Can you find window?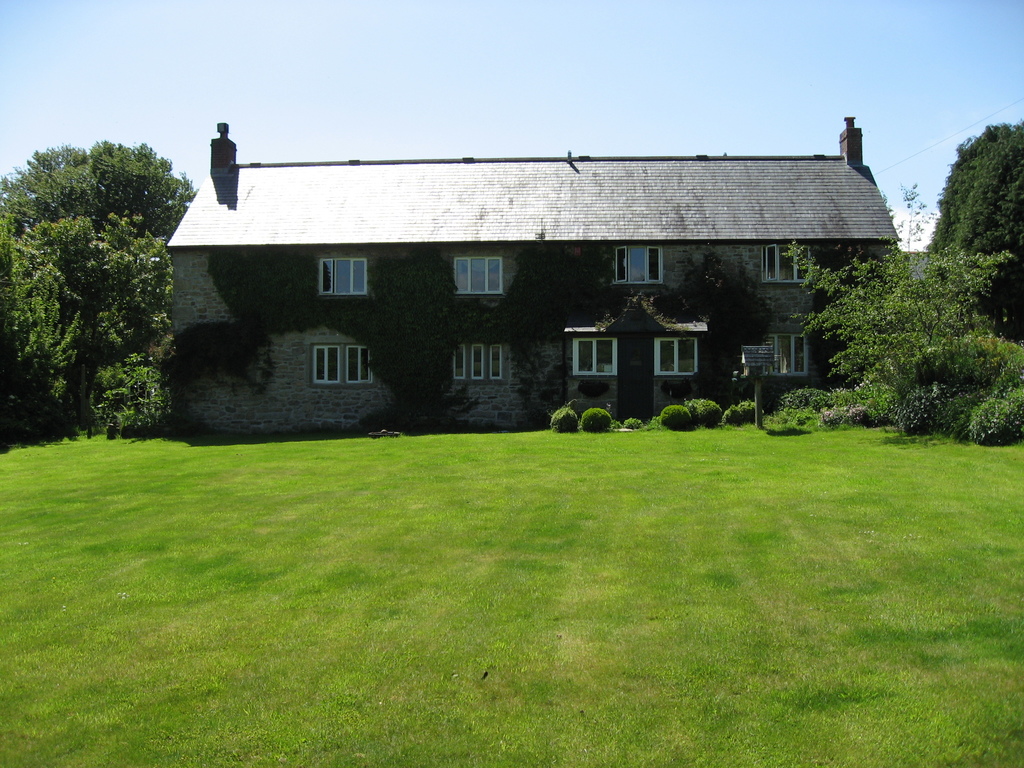
Yes, bounding box: 612,245,666,289.
